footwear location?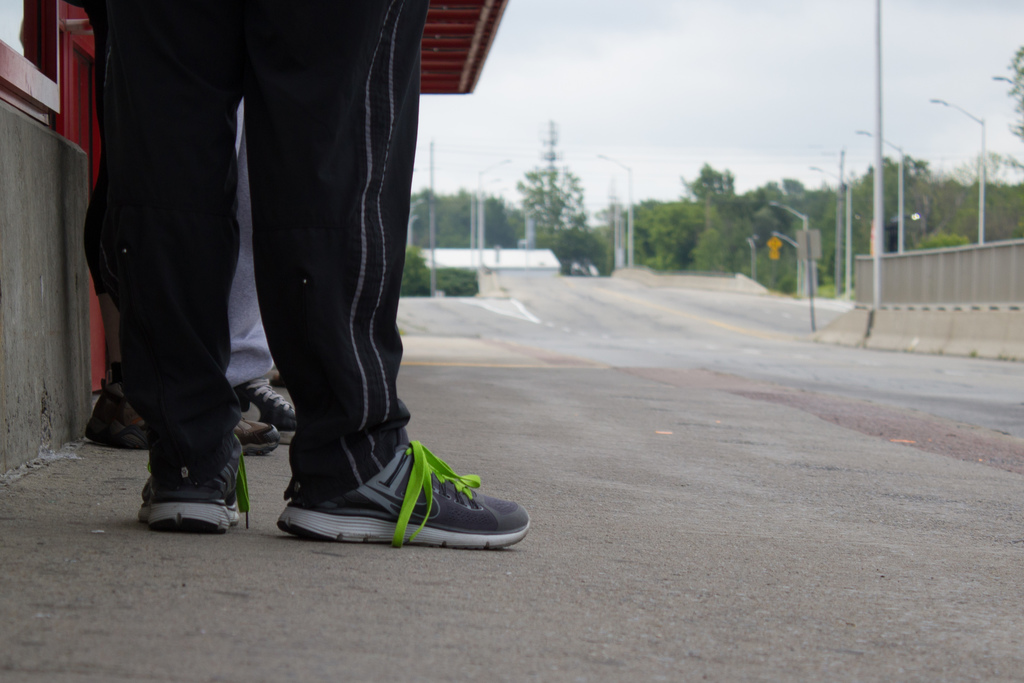
select_region(92, 382, 270, 450)
